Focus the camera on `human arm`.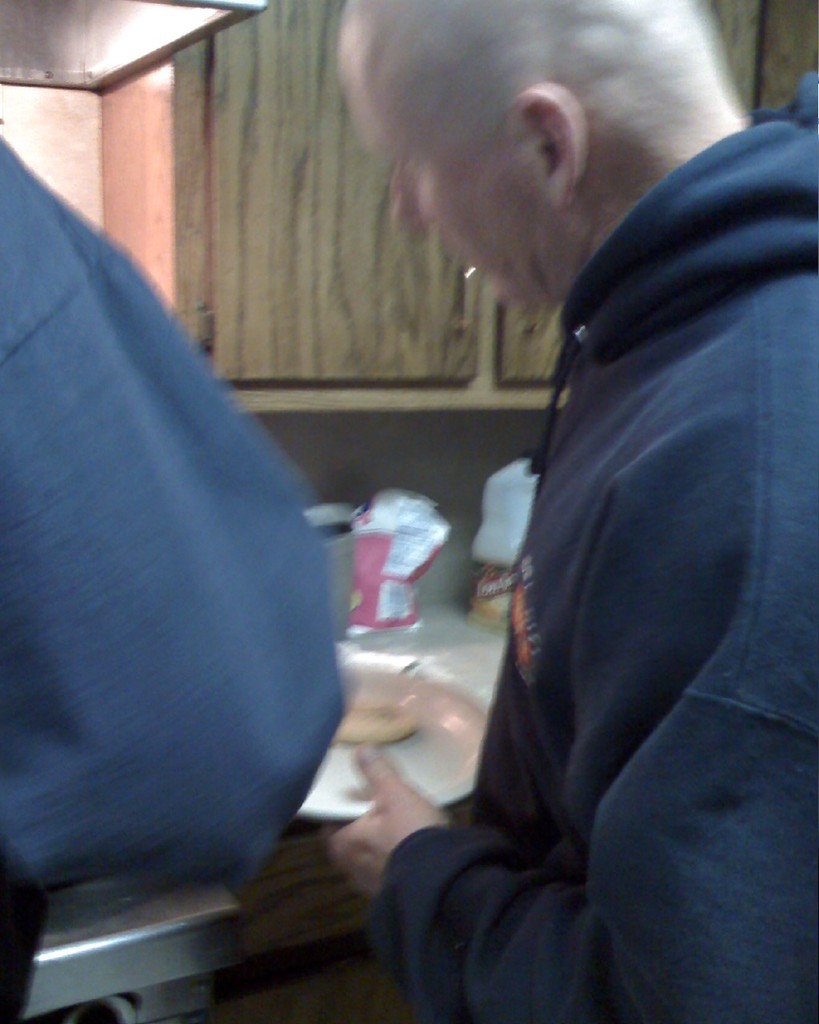
Focus region: [0, 130, 364, 894].
